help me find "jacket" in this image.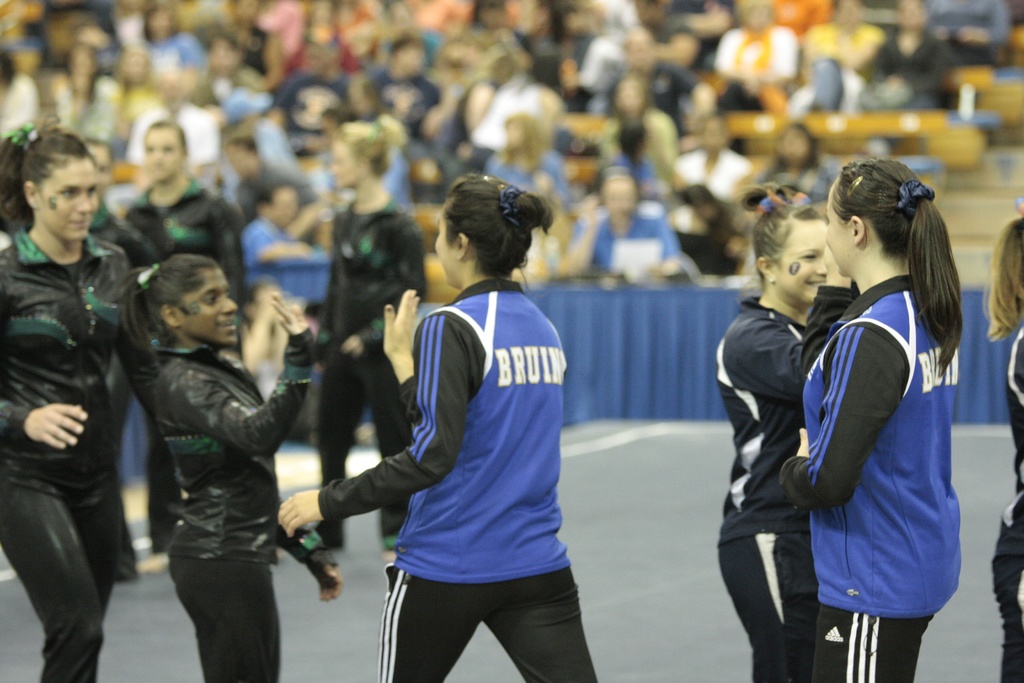
Found it: left=12, top=200, right=148, bottom=563.
